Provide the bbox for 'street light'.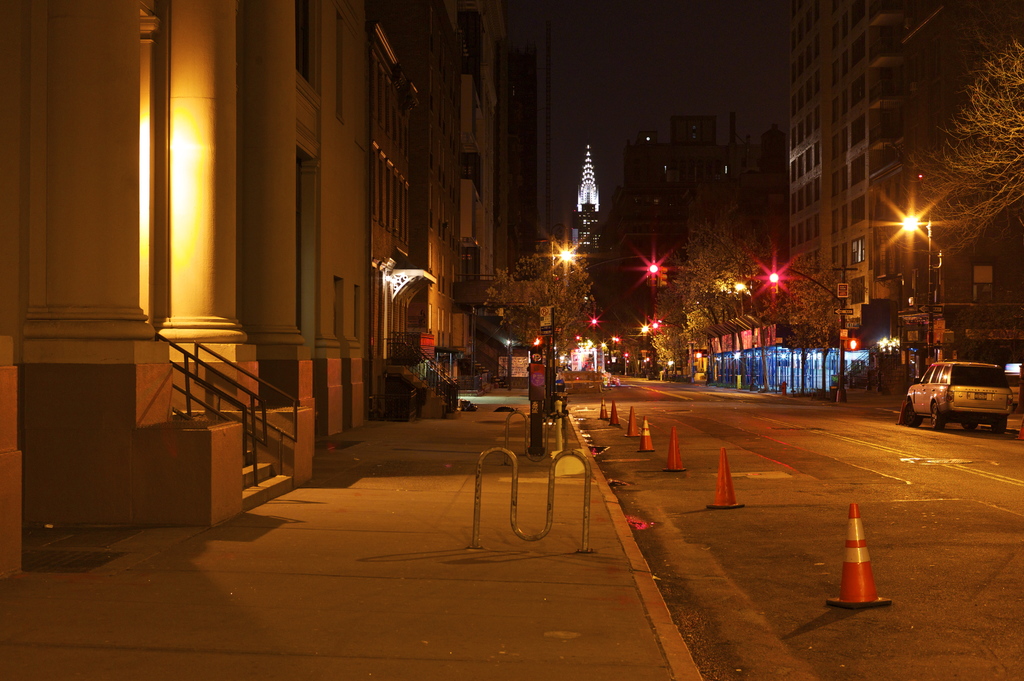
Rect(545, 235, 572, 326).
